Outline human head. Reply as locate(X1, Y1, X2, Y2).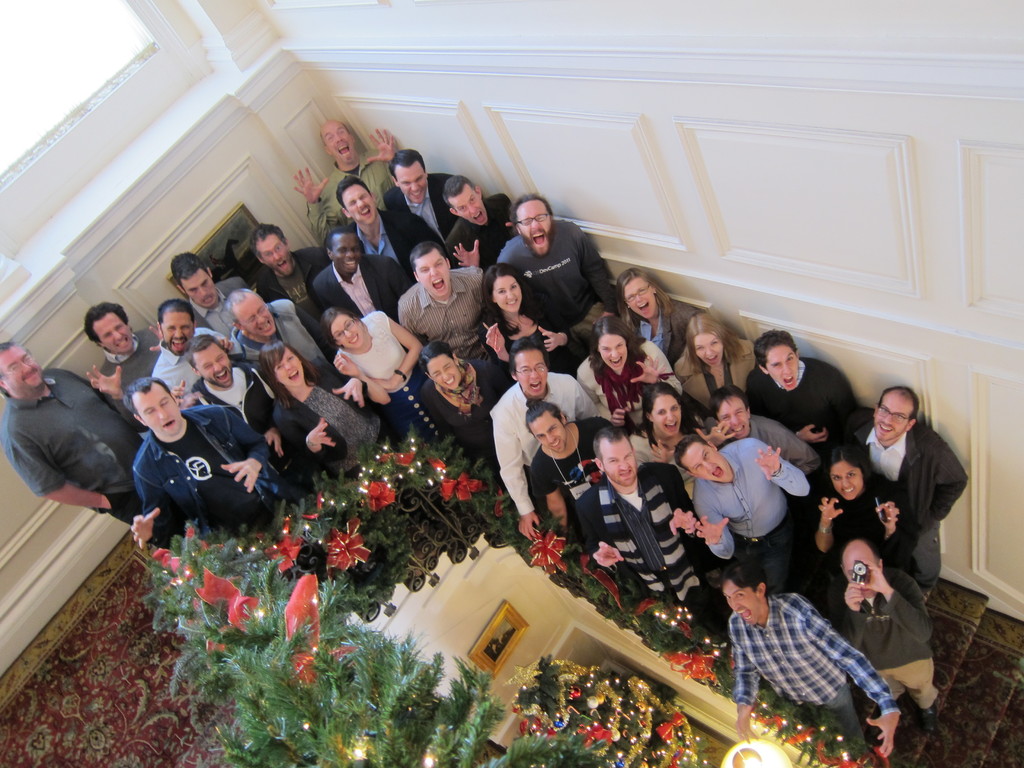
locate(0, 342, 47, 395).
